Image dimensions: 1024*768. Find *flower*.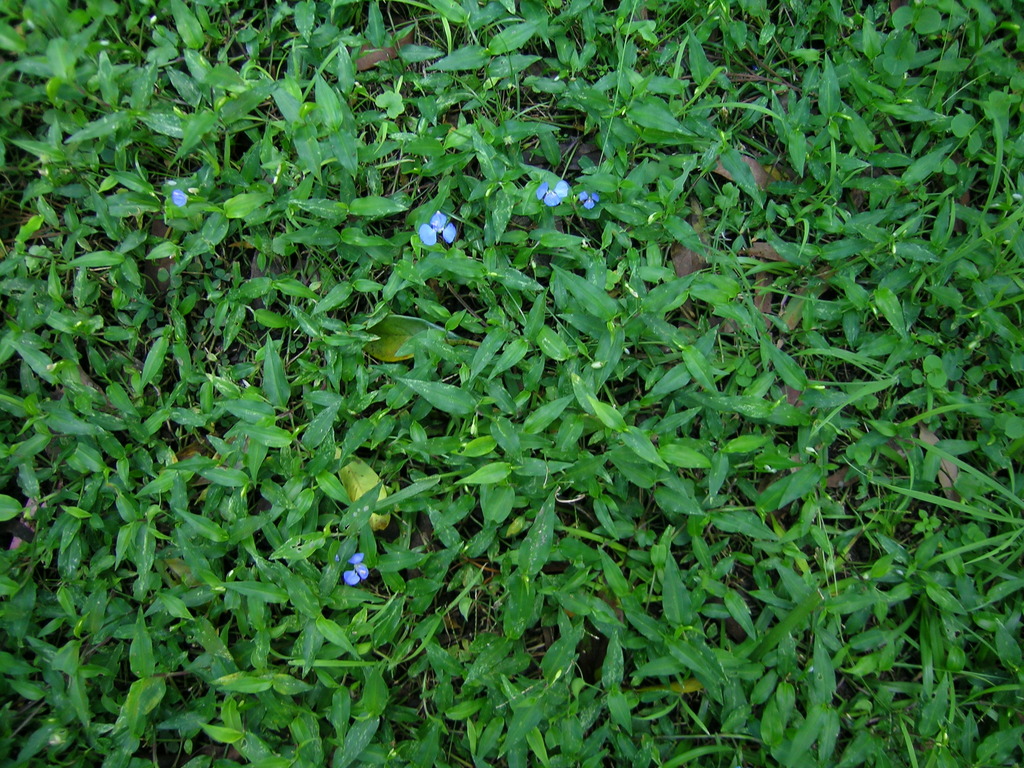
BBox(420, 210, 459, 241).
